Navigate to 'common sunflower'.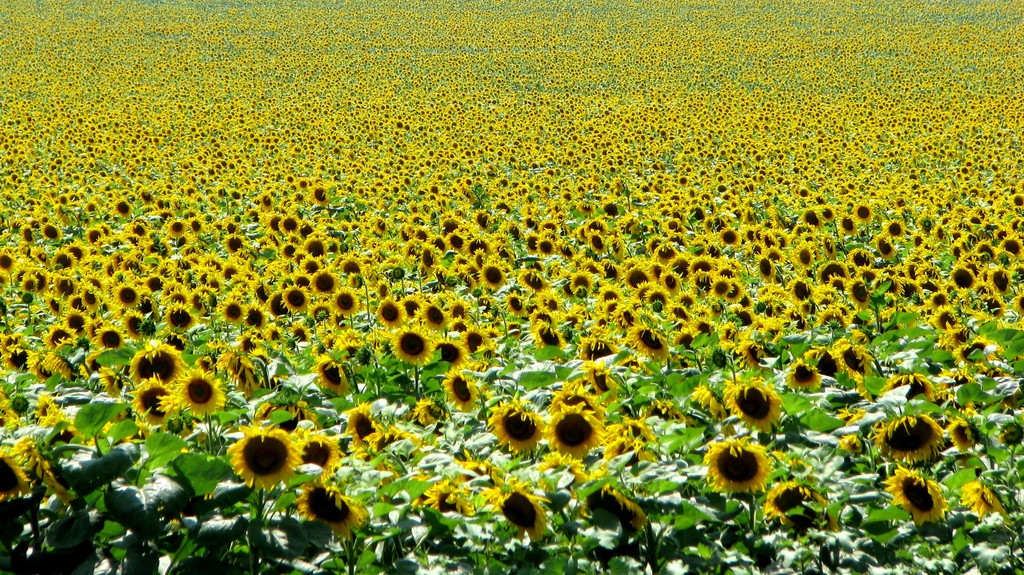
Navigation target: locate(45, 323, 76, 349).
